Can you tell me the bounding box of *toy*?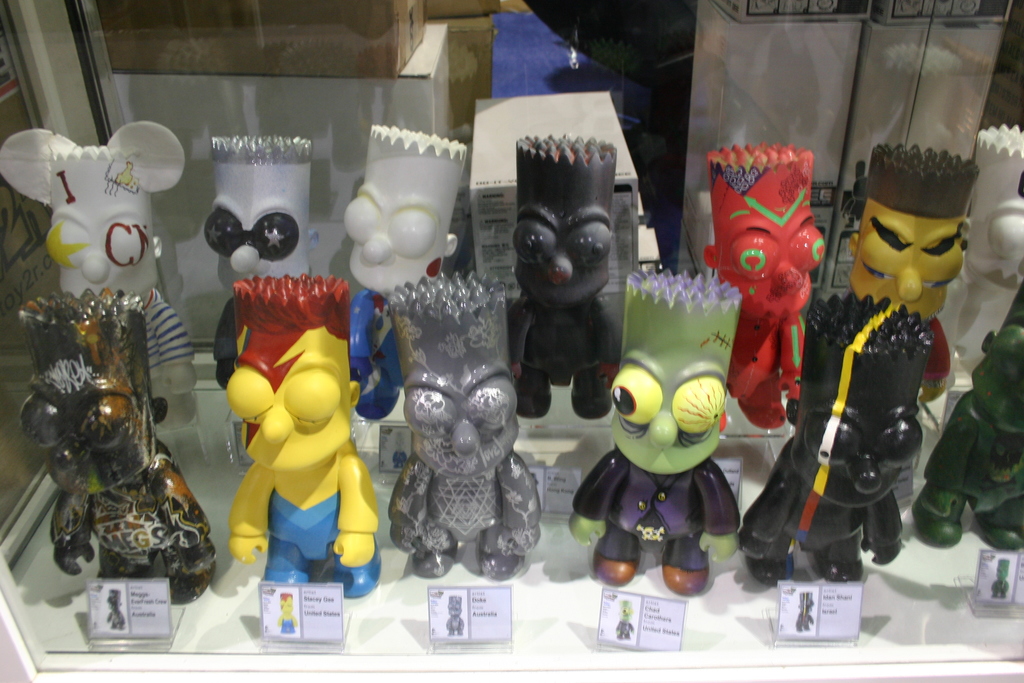
detection(732, 297, 918, 590).
